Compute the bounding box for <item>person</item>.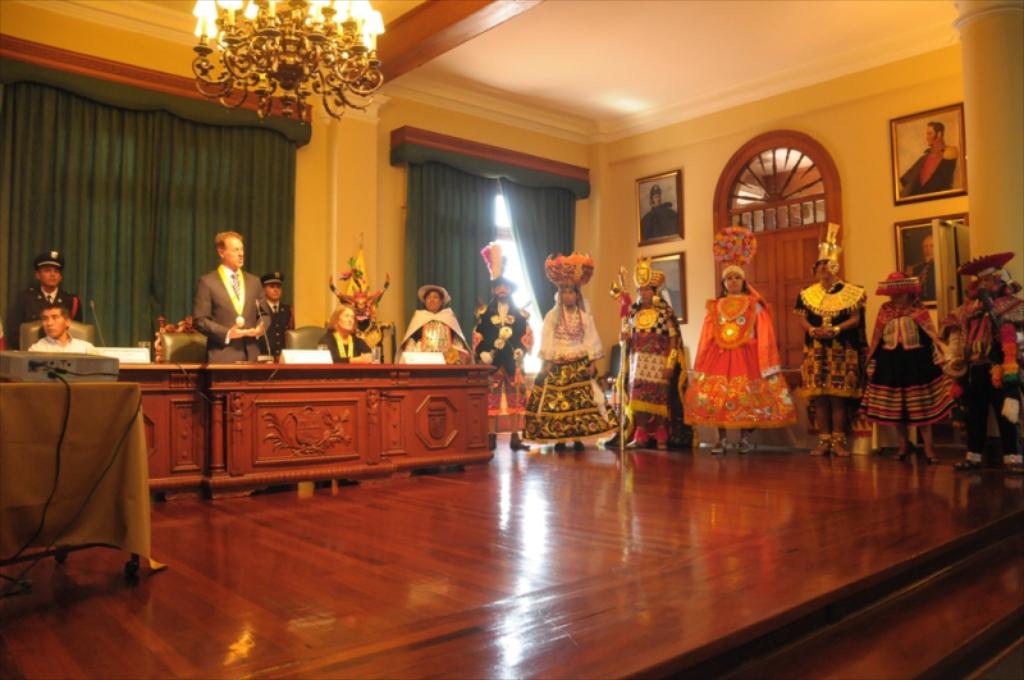
bbox(182, 220, 255, 359).
